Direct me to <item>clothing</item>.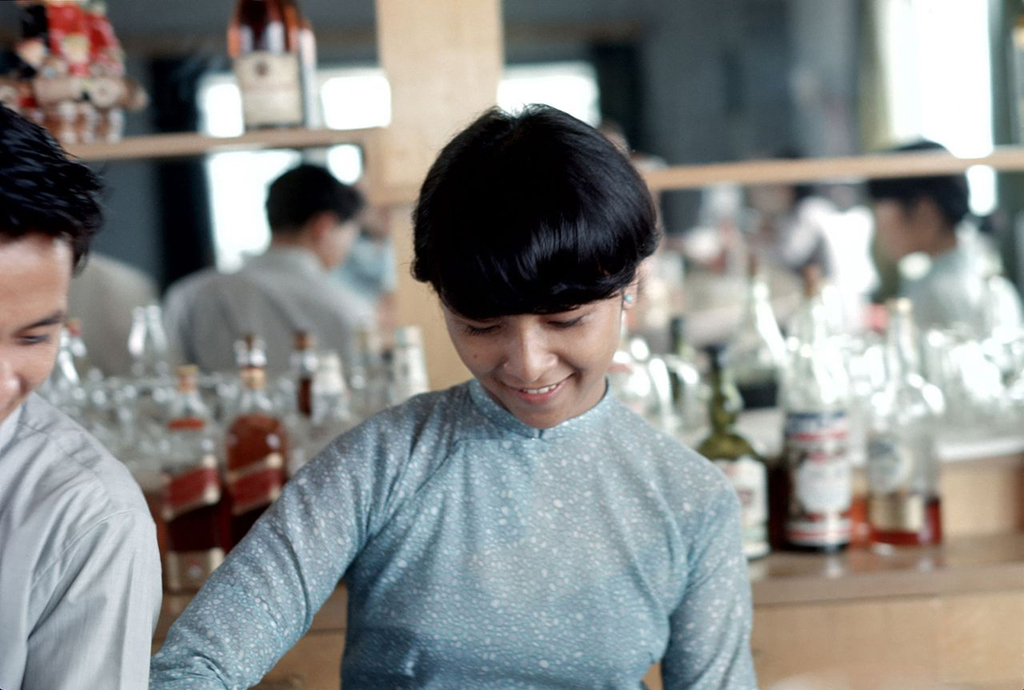
Direction: [911,231,1017,339].
